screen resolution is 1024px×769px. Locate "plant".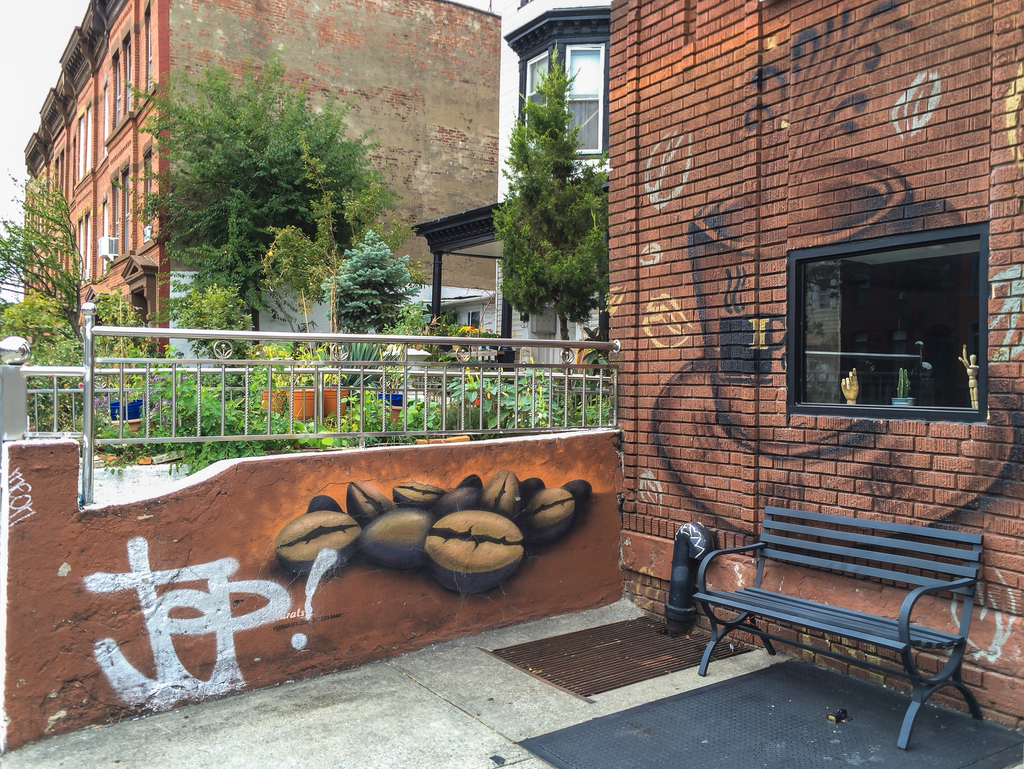
[x1=391, y1=298, x2=442, y2=349].
